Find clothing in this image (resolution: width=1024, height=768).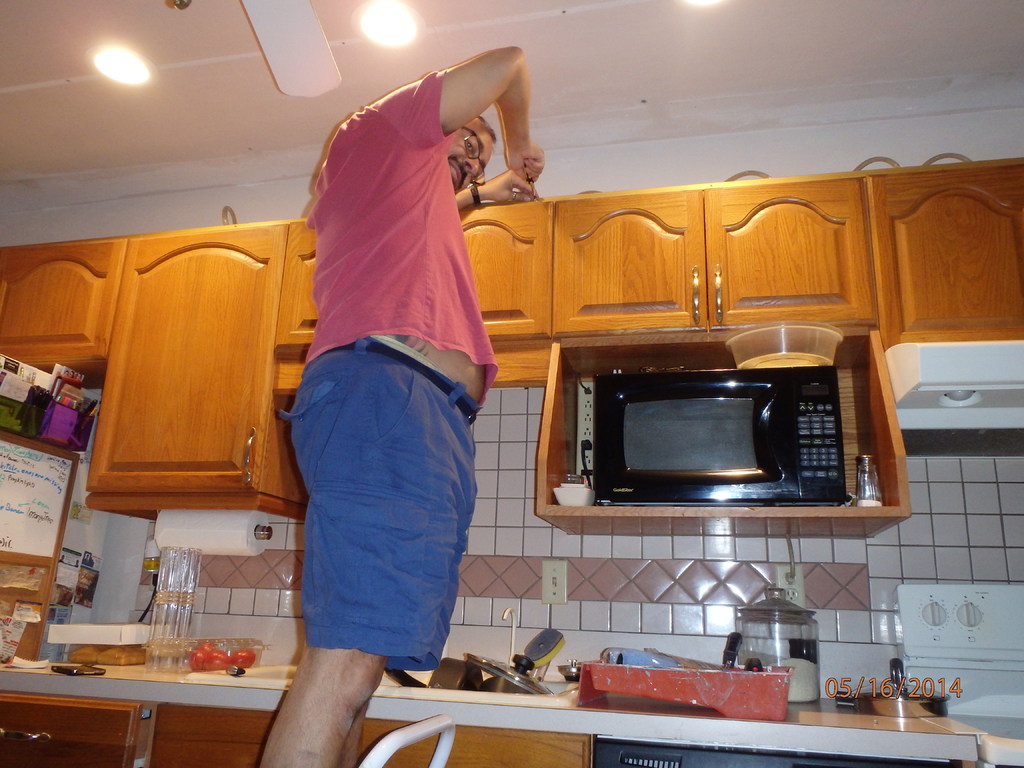
pyautogui.locateOnScreen(272, 212, 499, 689).
